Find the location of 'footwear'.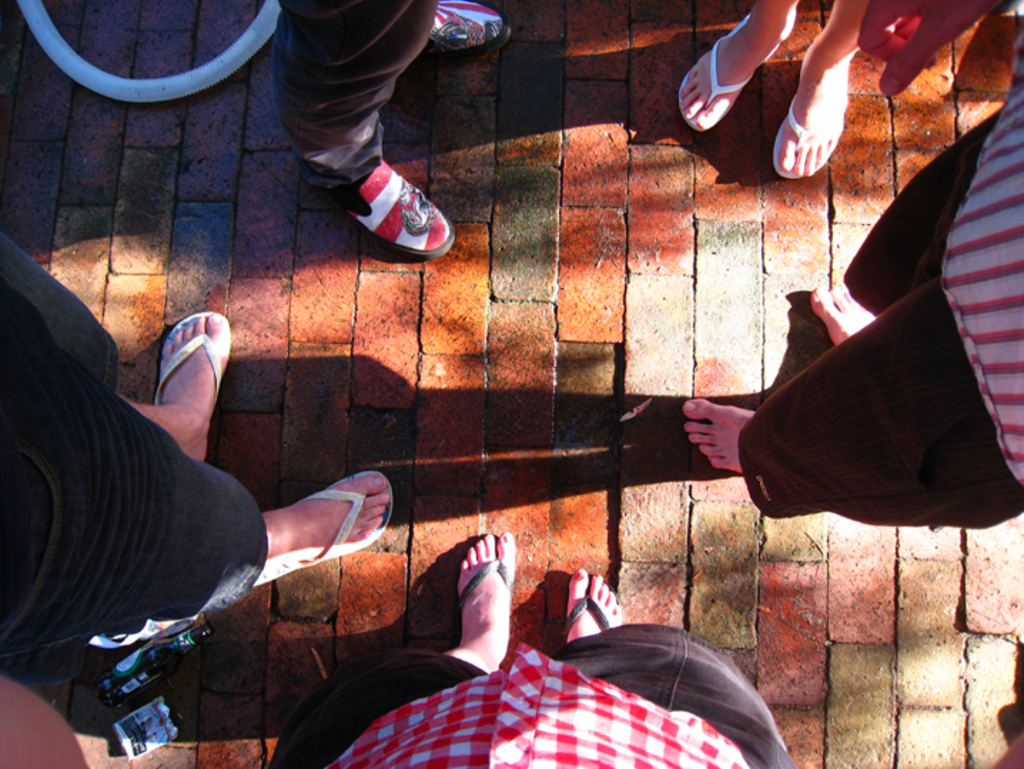
Location: <region>677, 16, 752, 134</region>.
